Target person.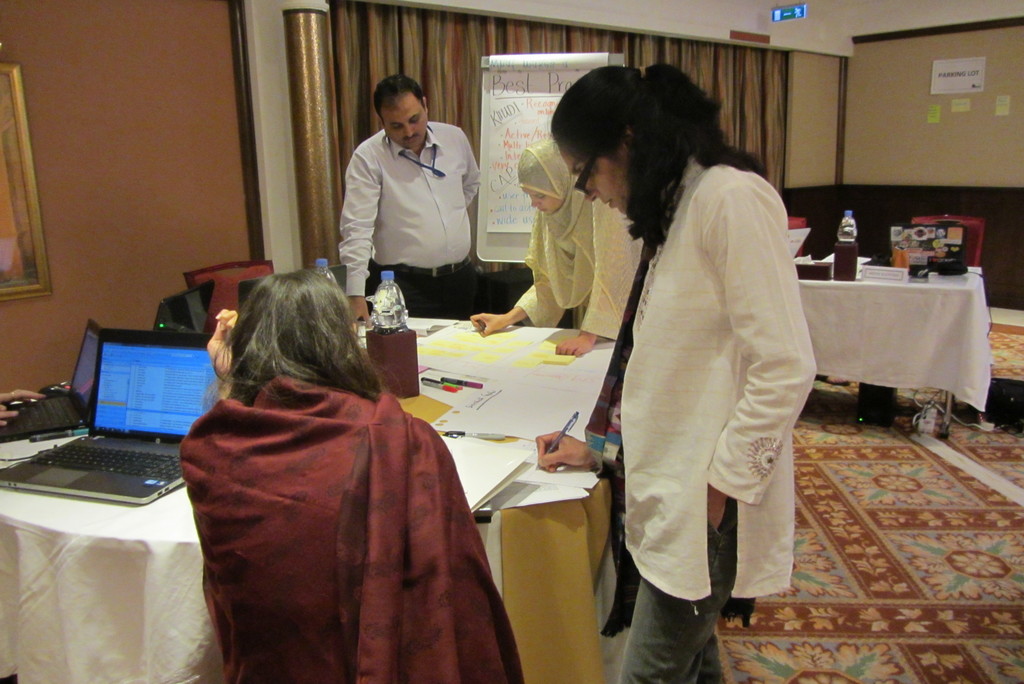
Target region: <bbox>177, 271, 527, 683</bbox>.
